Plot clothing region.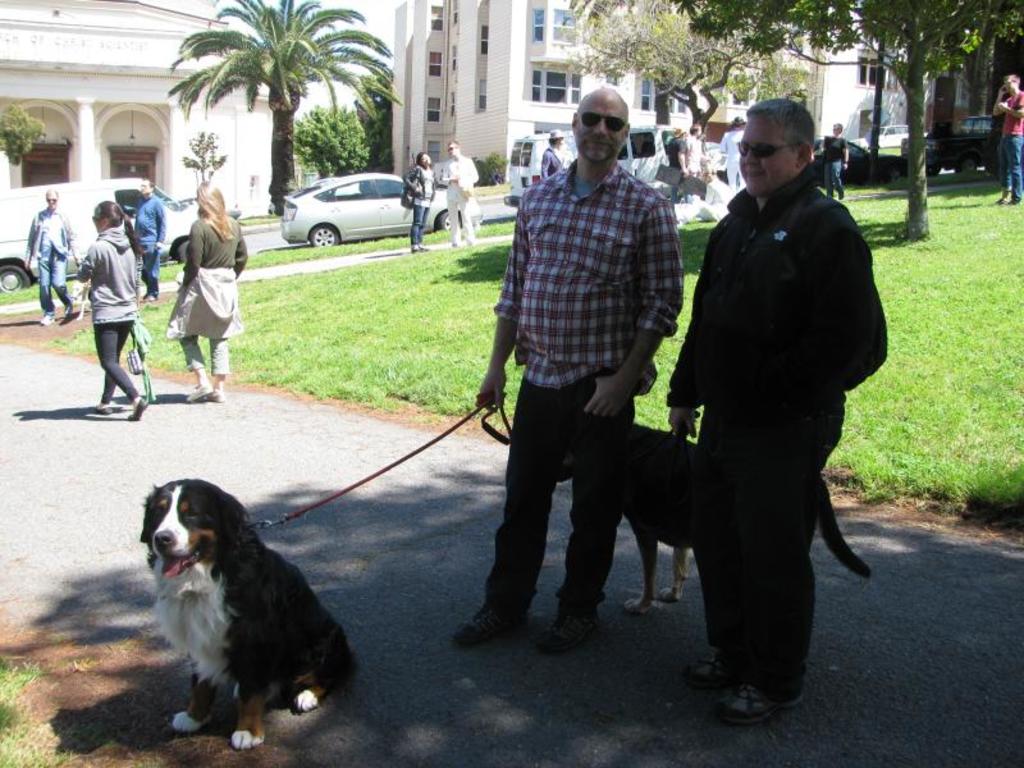
Plotted at select_region(1001, 90, 1023, 202).
